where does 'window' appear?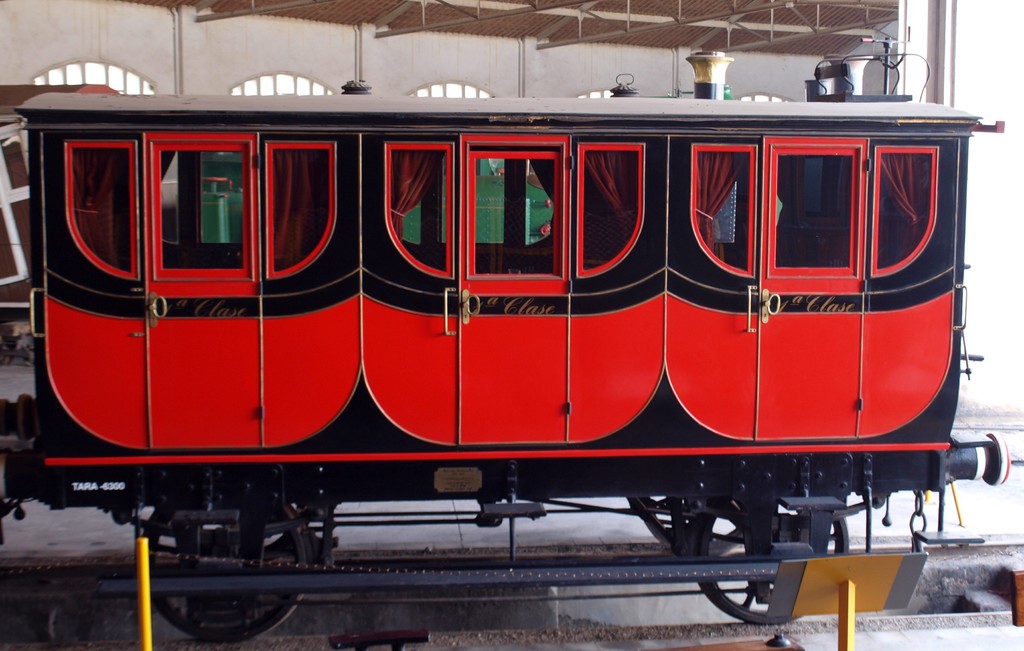
Appears at l=404, t=78, r=493, b=98.
